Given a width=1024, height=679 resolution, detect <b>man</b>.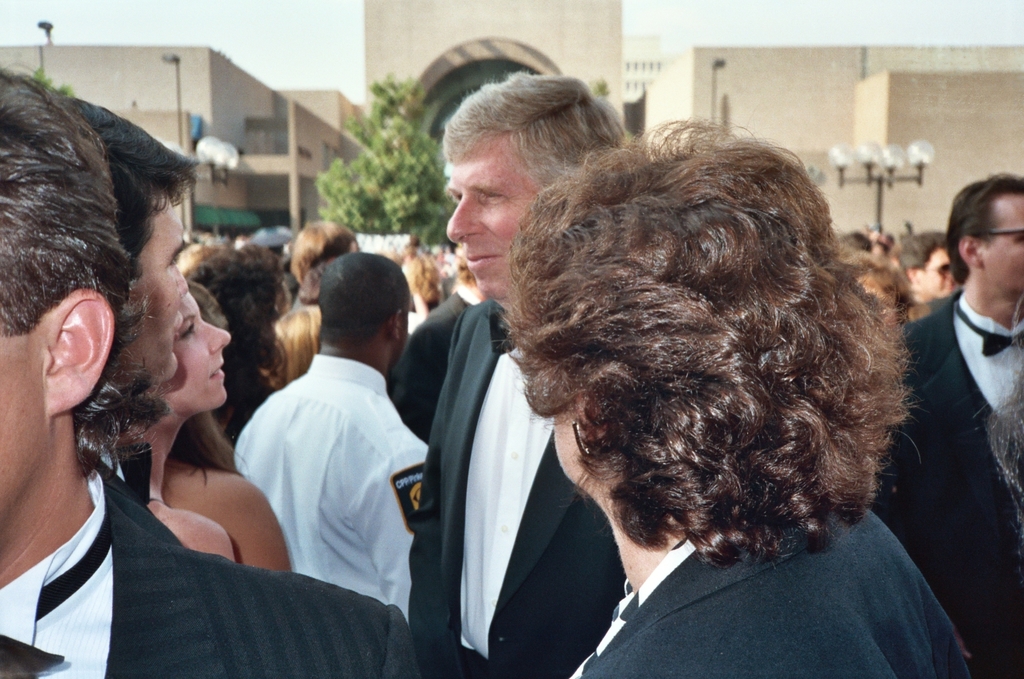
Rect(867, 171, 1023, 678).
